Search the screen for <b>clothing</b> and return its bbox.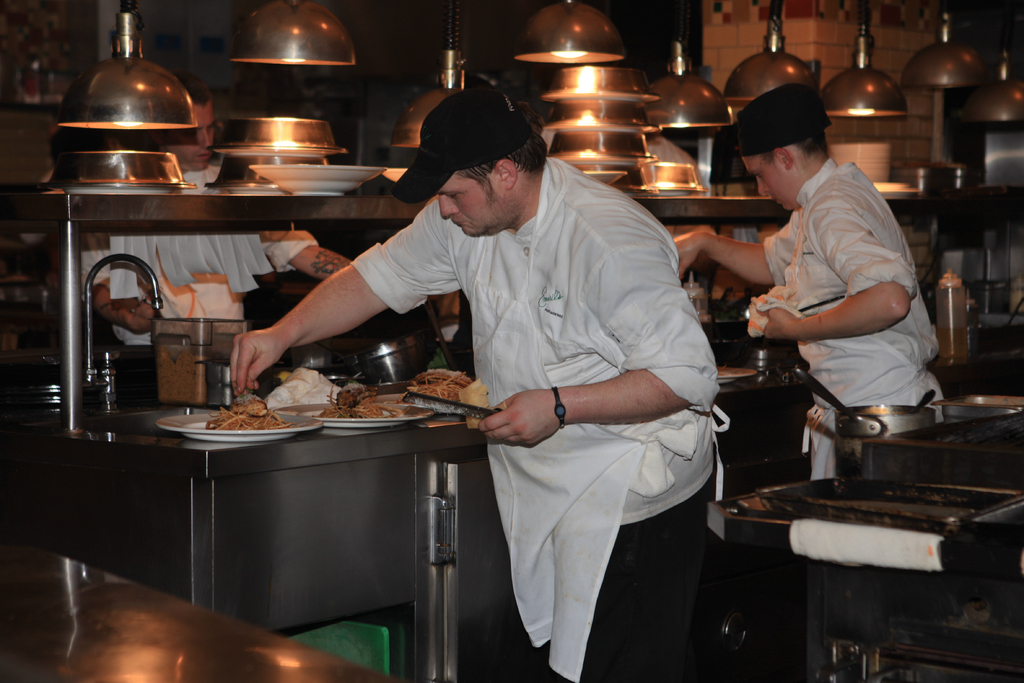
Found: [x1=754, y1=156, x2=951, y2=682].
